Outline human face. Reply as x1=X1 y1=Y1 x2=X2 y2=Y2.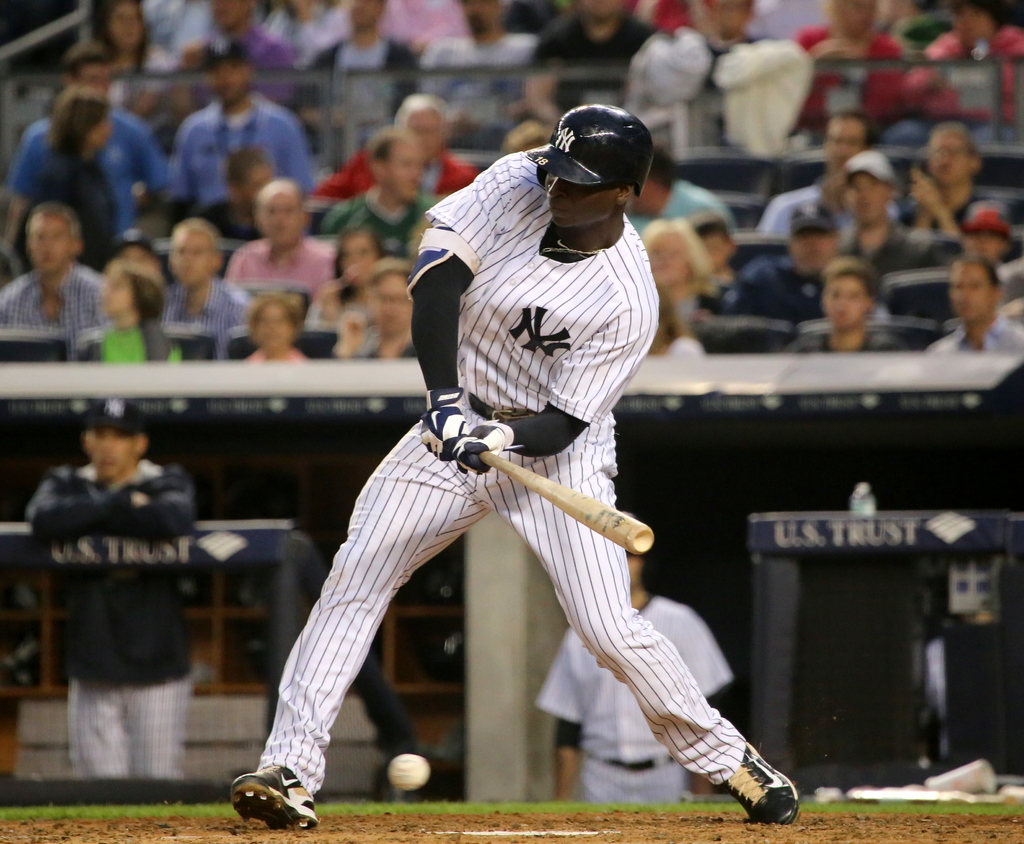
x1=385 y1=143 x2=426 y2=202.
